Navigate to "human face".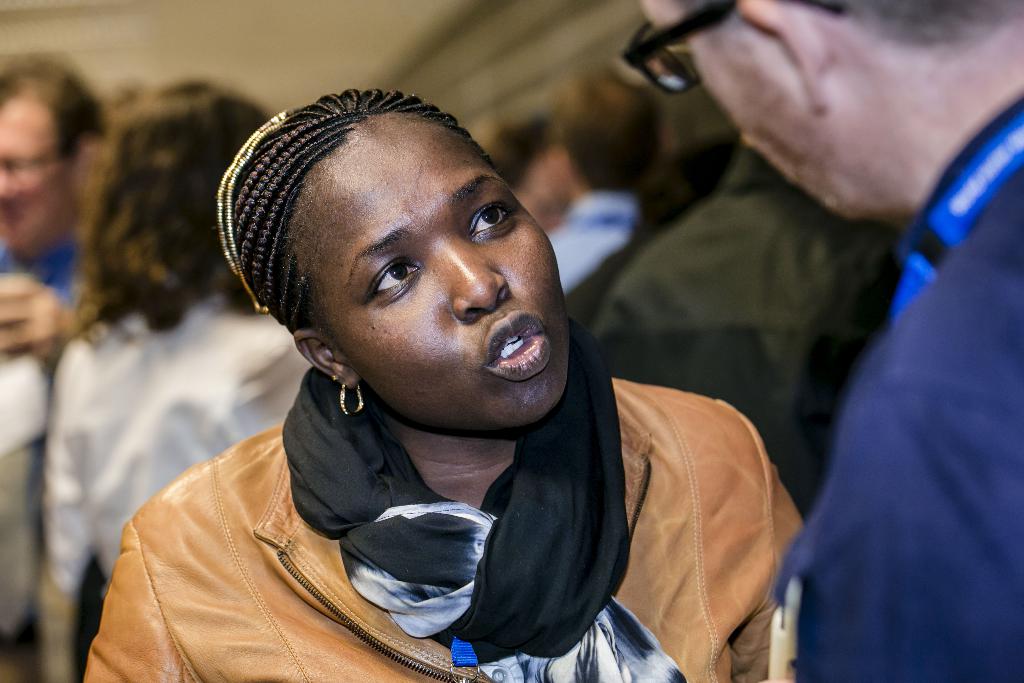
Navigation target: left=644, top=0, right=866, bottom=220.
